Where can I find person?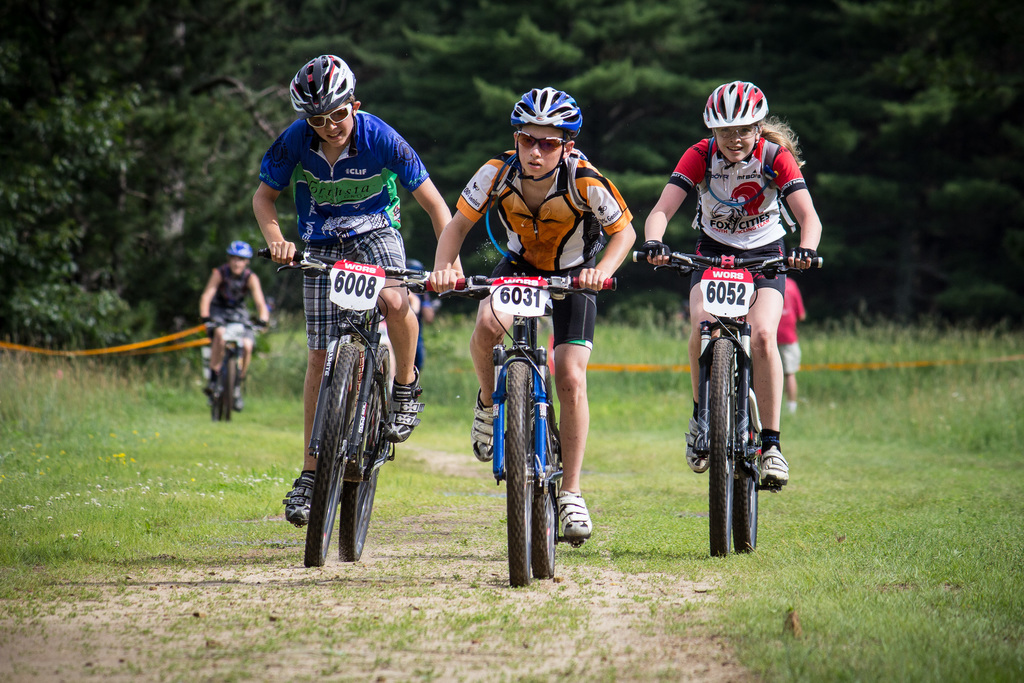
You can find it at crop(201, 242, 272, 406).
